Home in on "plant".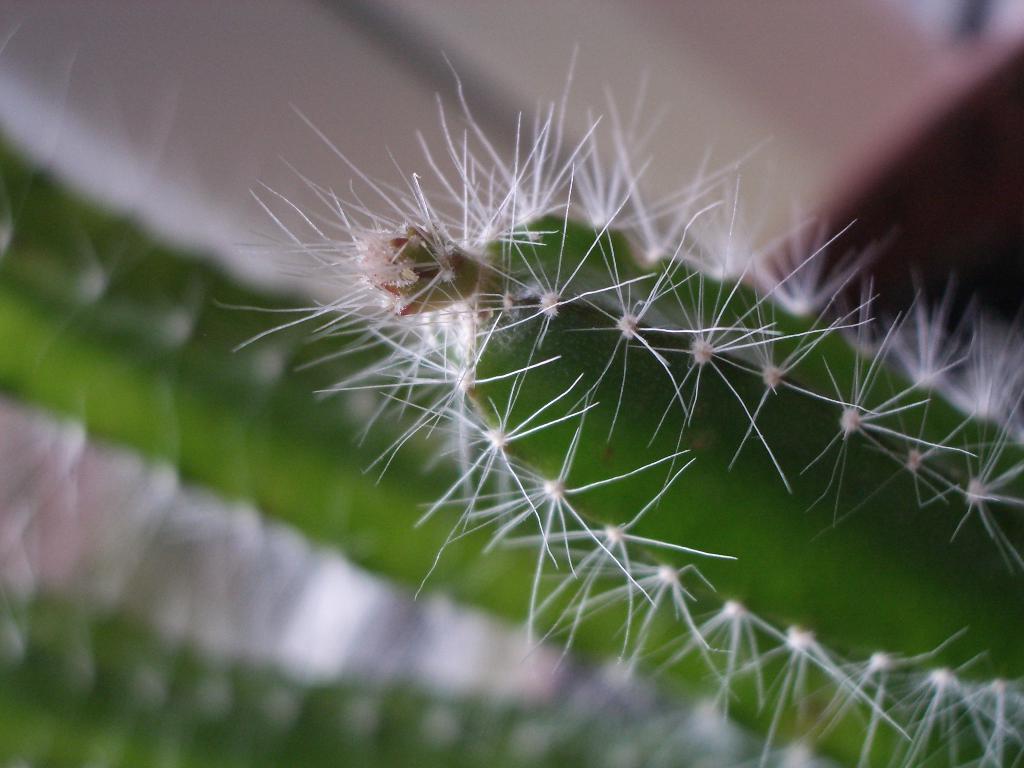
Homed in at {"left": 84, "top": 0, "right": 982, "bottom": 767}.
